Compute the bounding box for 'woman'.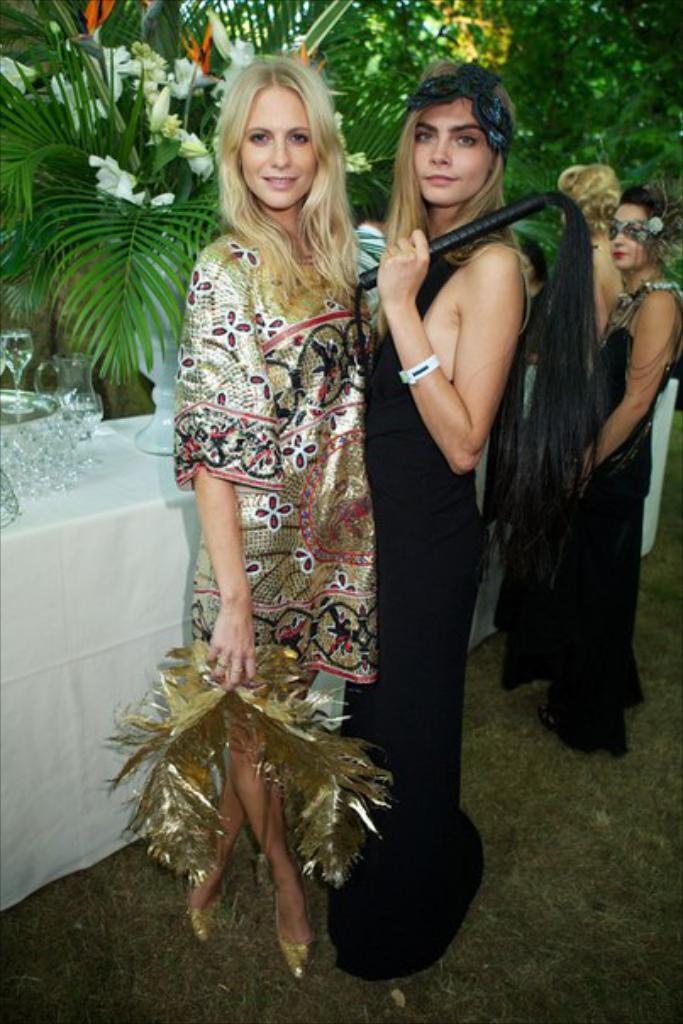
{"x1": 353, "y1": 64, "x2": 537, "y2": 975}.
